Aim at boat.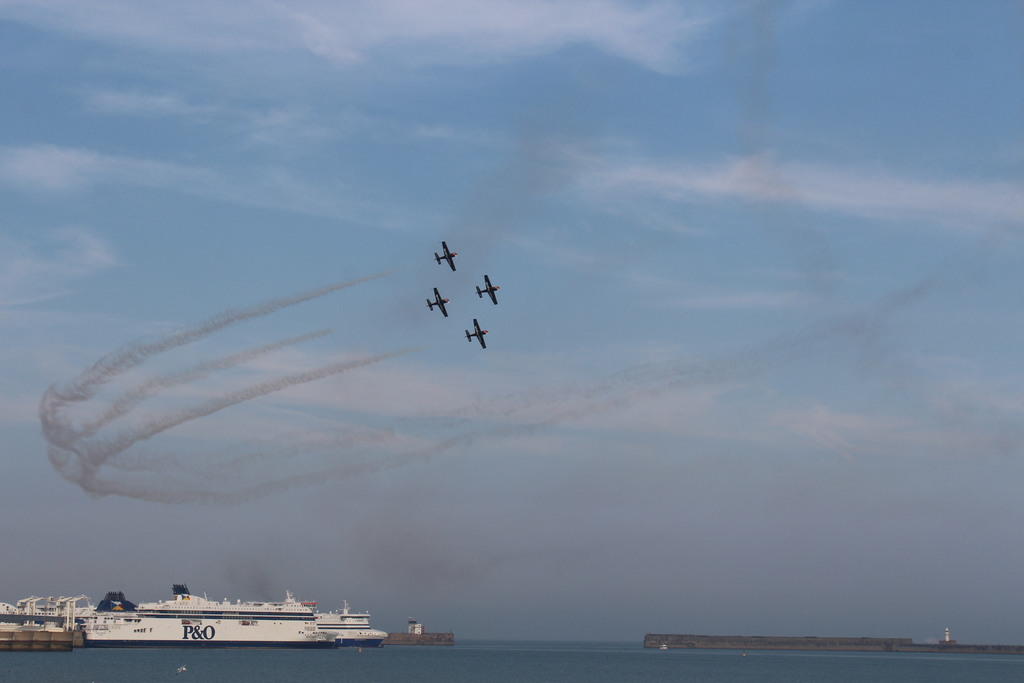
Aimed at <region>49, 577, 424, 657</region>.
